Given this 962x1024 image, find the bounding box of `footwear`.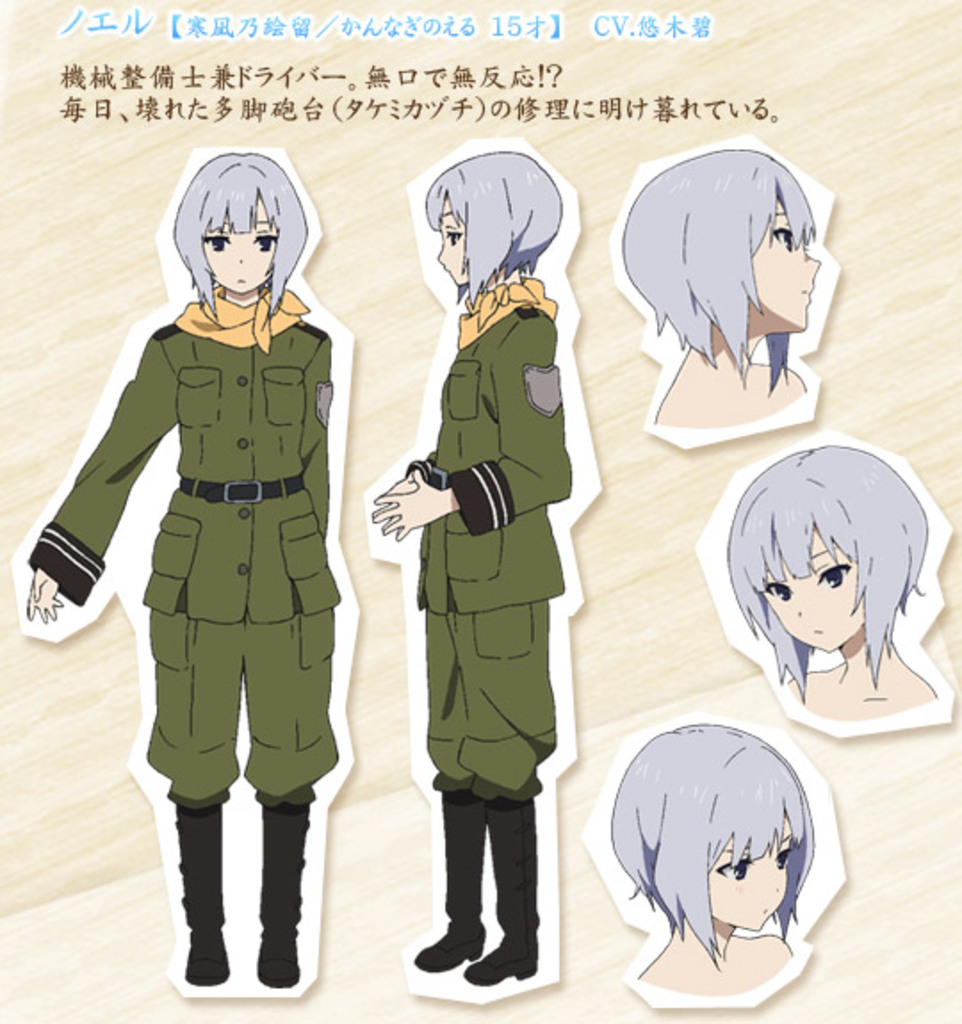
<box>148,769,324,1004</box>.
